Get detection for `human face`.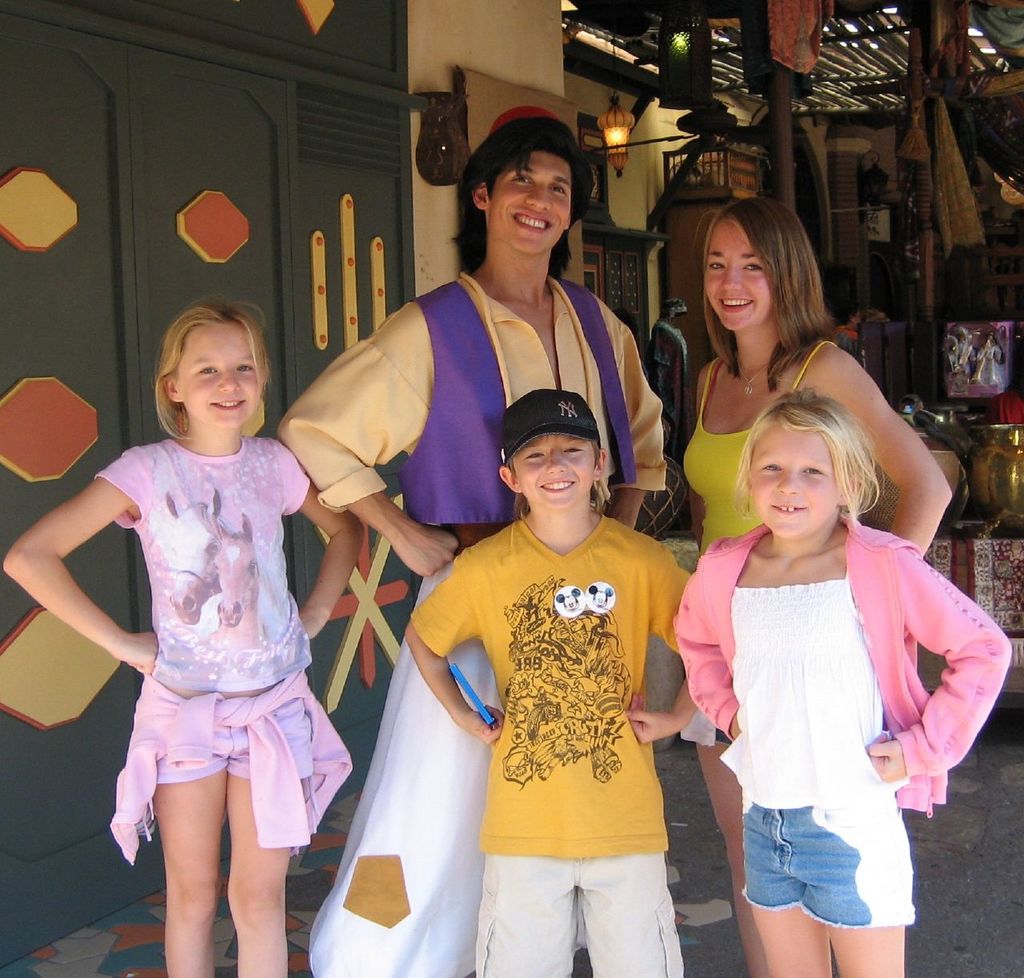
Detection: pyautogui.locateOnScreen(741, 427, 843, 538).
